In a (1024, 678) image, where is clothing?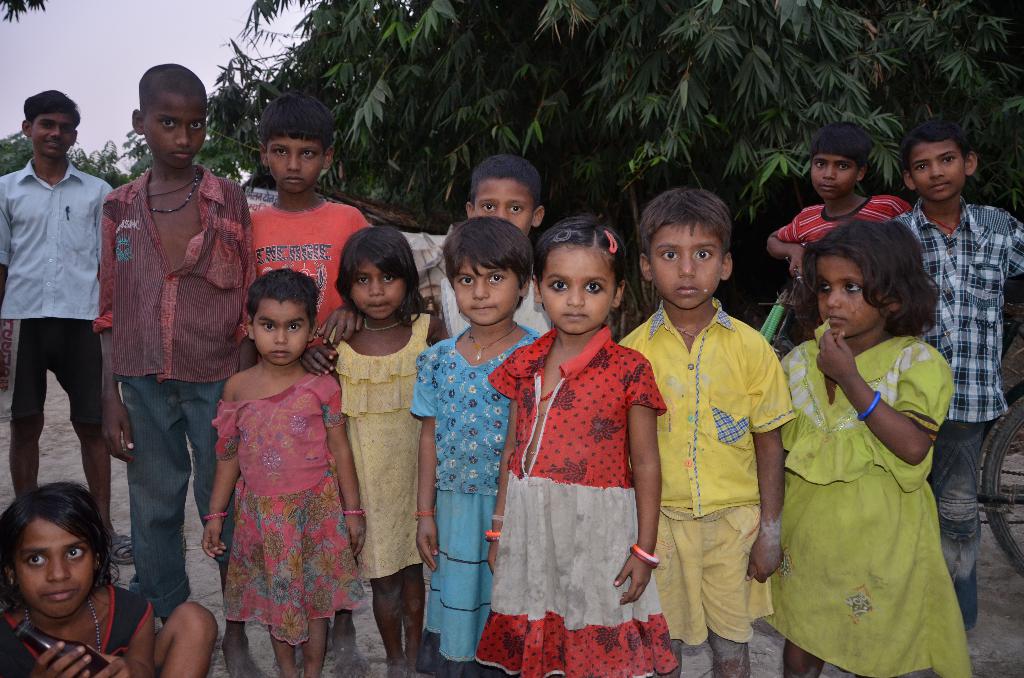
x1=477, y1=328, x2=691, y2=677.
